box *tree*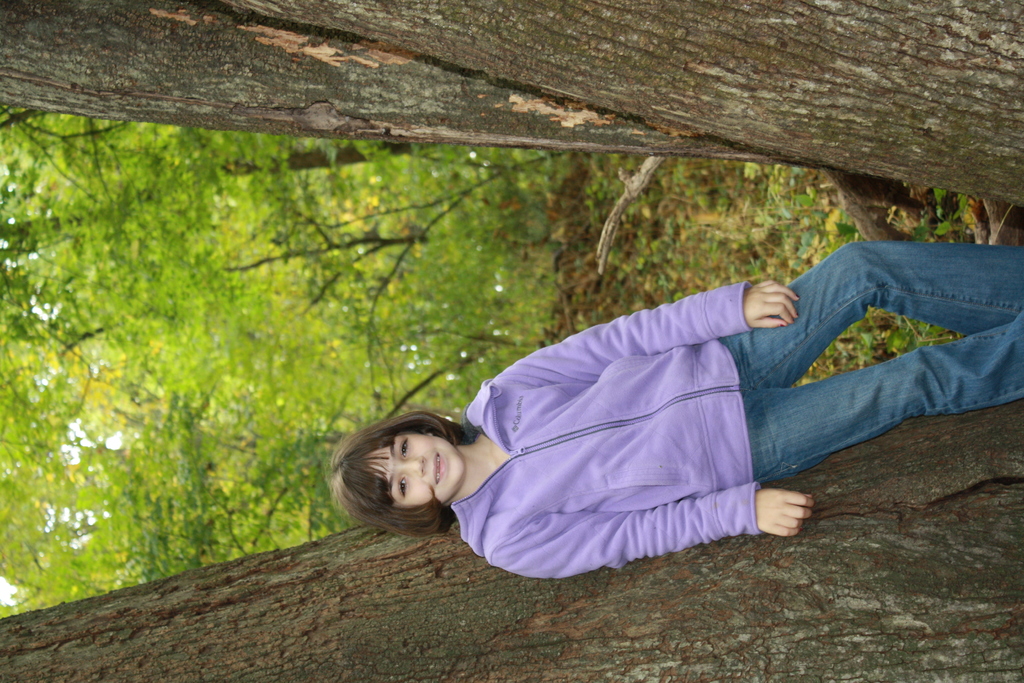
0,0,1023,227
